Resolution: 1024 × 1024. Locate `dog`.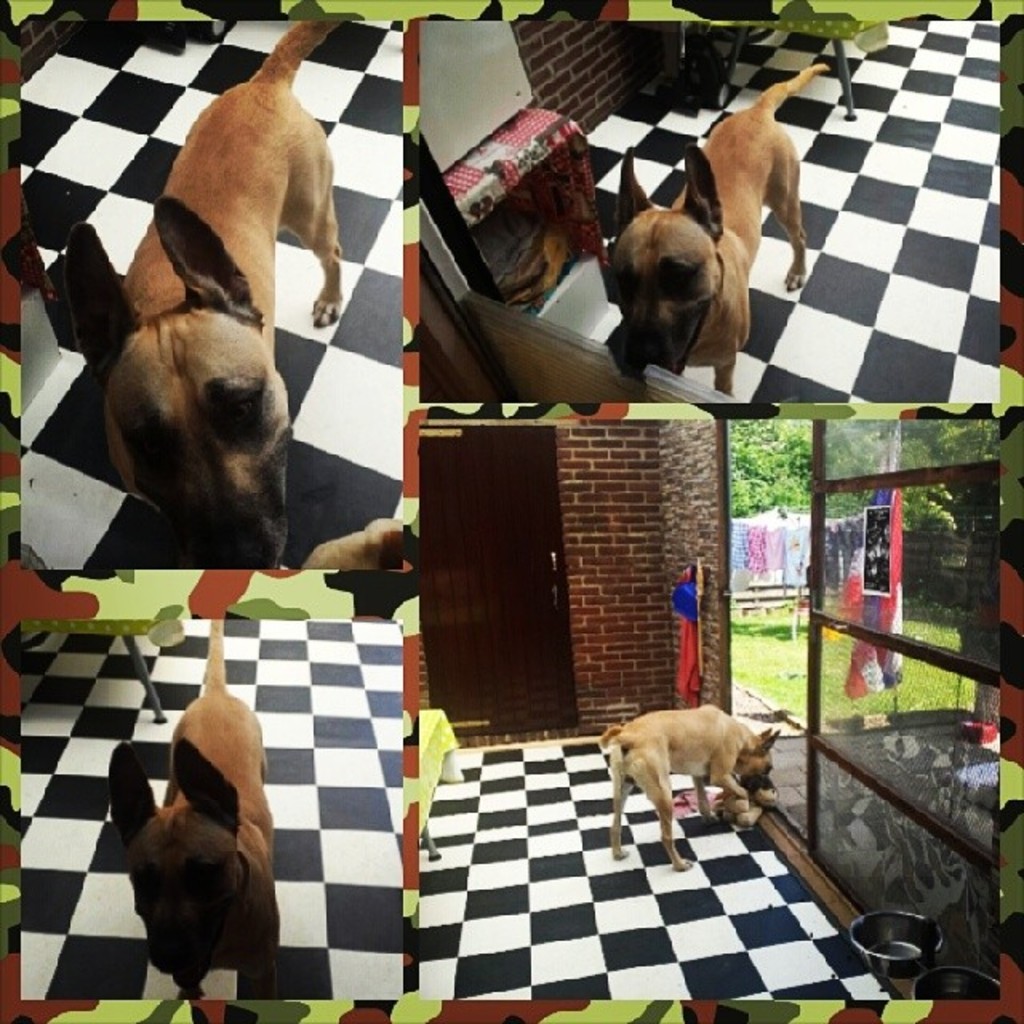
<region>61, 11, 349, 570</region>.
